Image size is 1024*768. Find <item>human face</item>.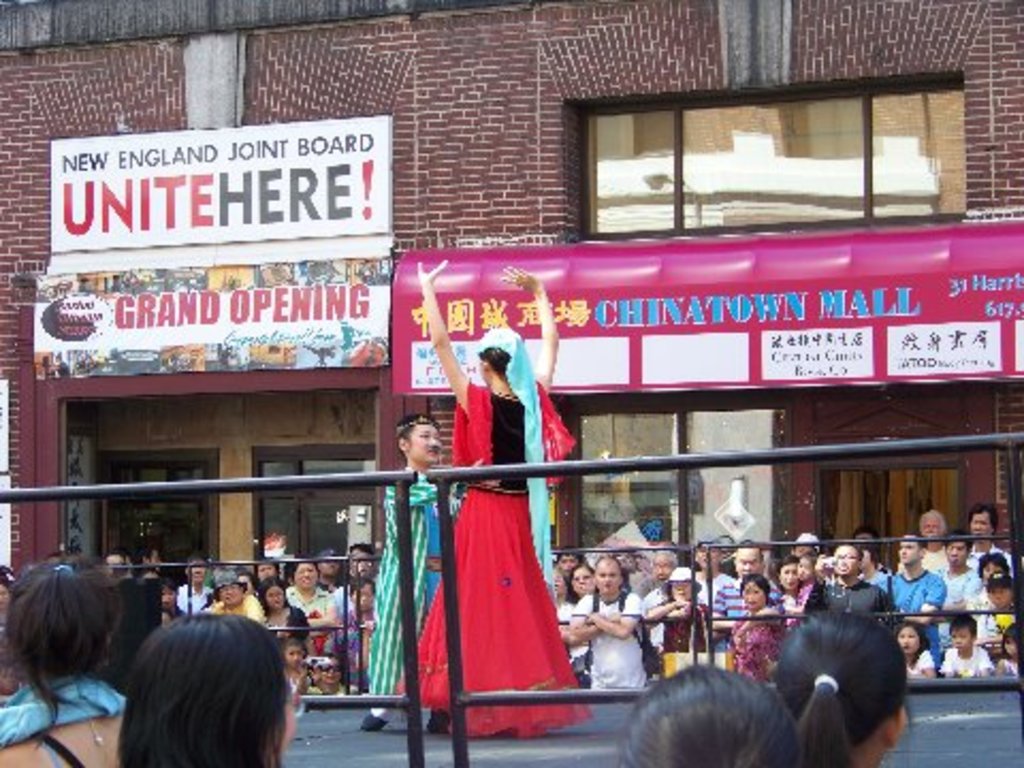
258/559/279/578.
